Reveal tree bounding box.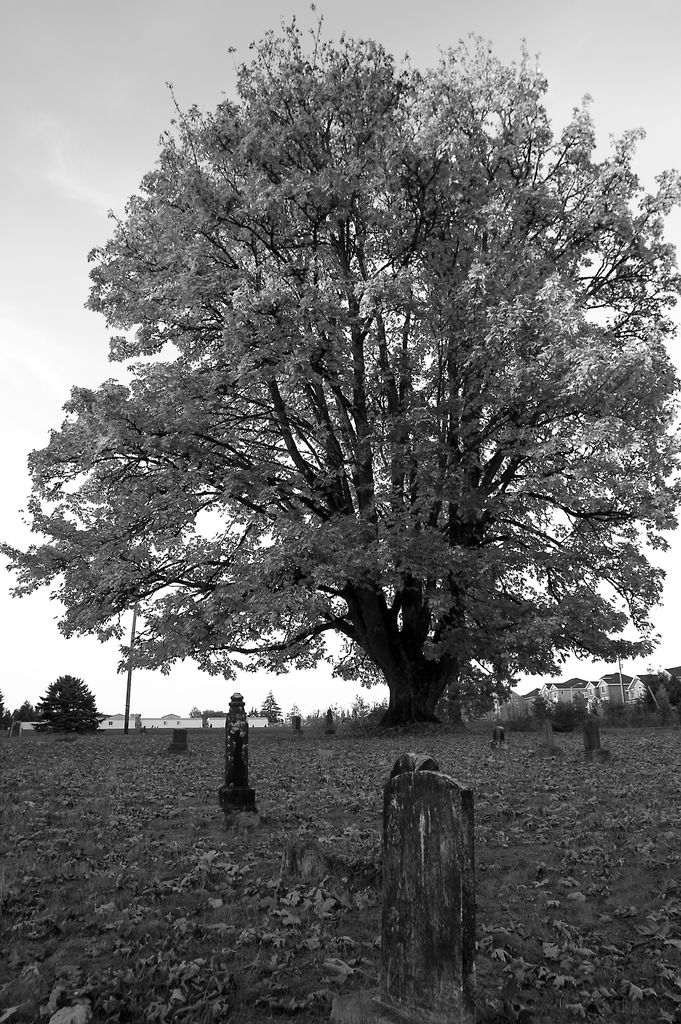
Revealed: bbox=[254, 689, 285, 736].
